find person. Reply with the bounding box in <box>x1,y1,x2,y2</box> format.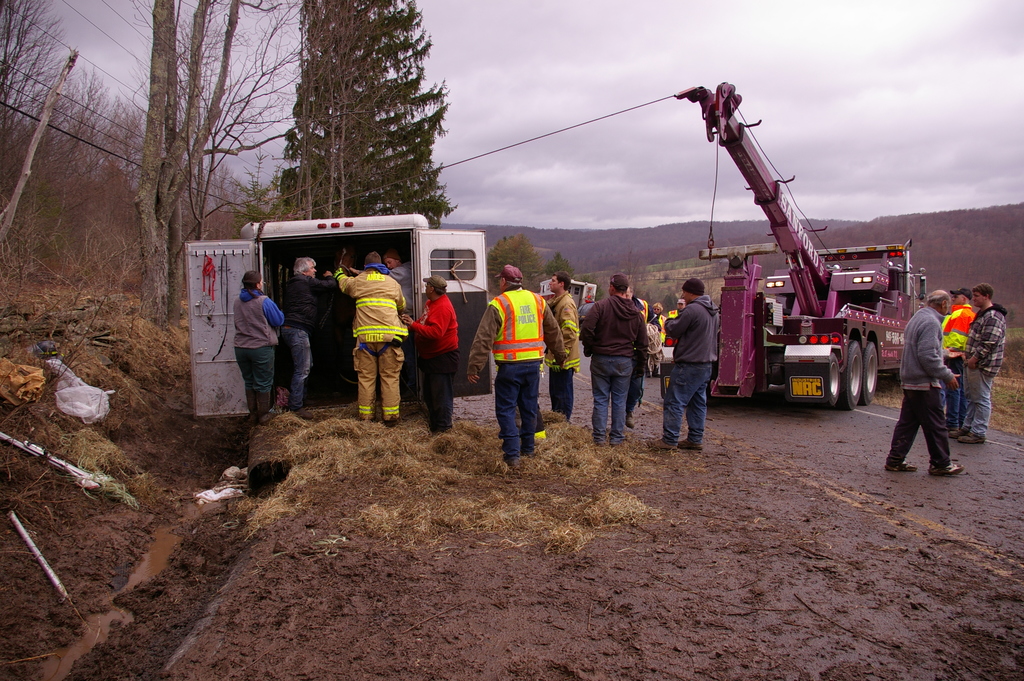
<box>382,249,415,341</box>.
